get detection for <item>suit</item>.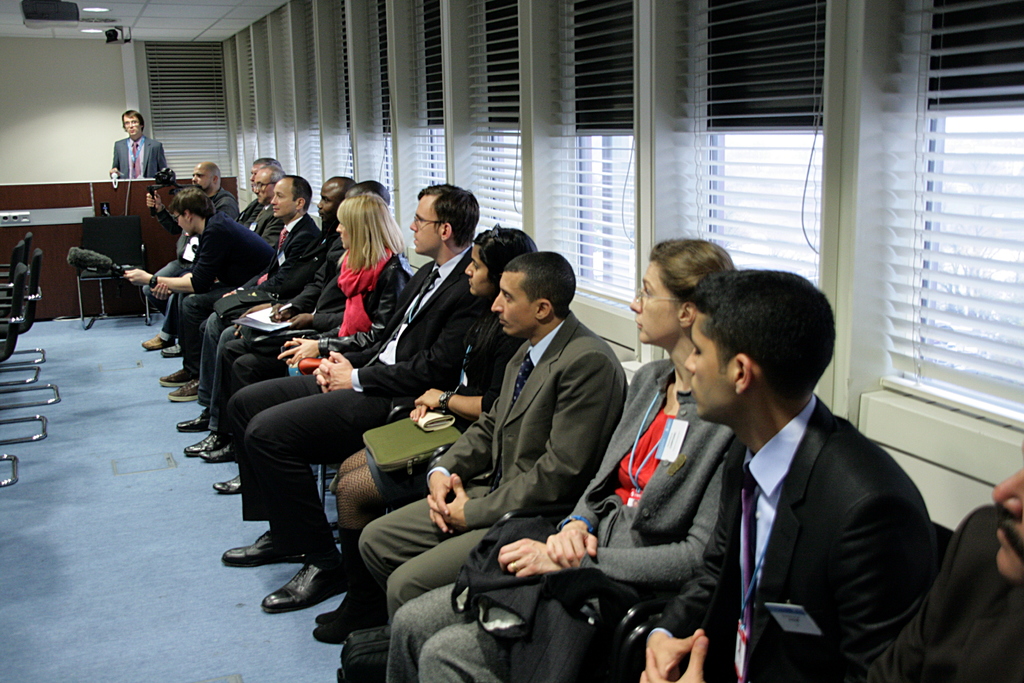
Detection: {"x1": 383, "y1": 352, "x2": 735, "y2": 682}.
